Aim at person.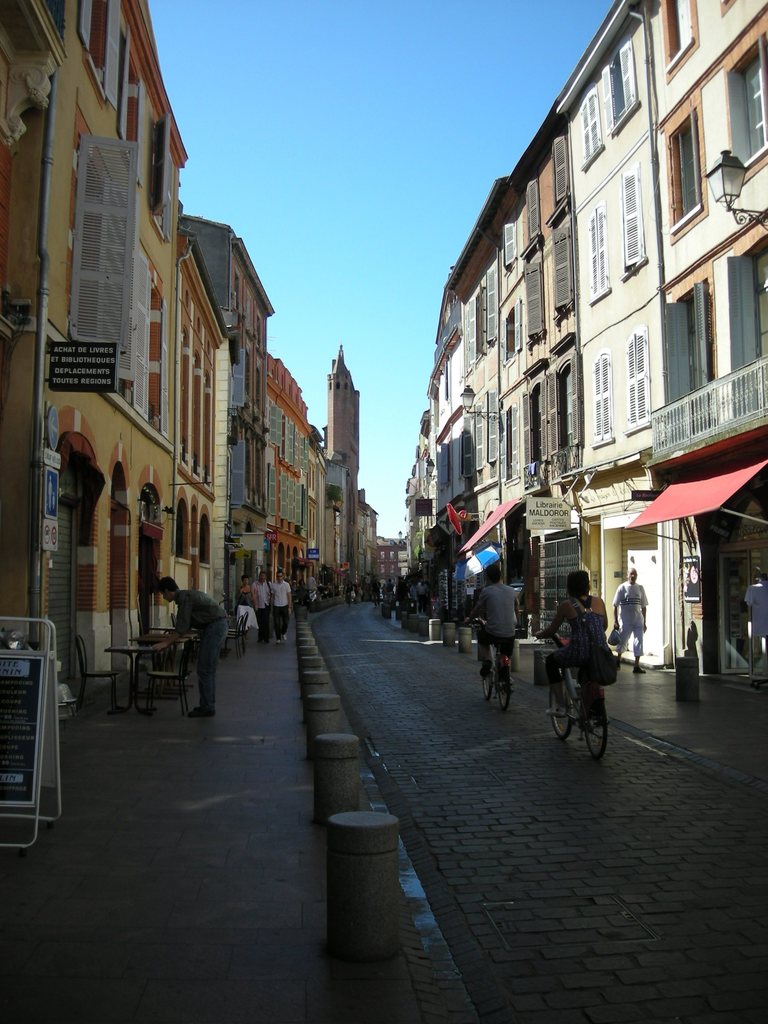
Aimed at (382,578,396,599).
